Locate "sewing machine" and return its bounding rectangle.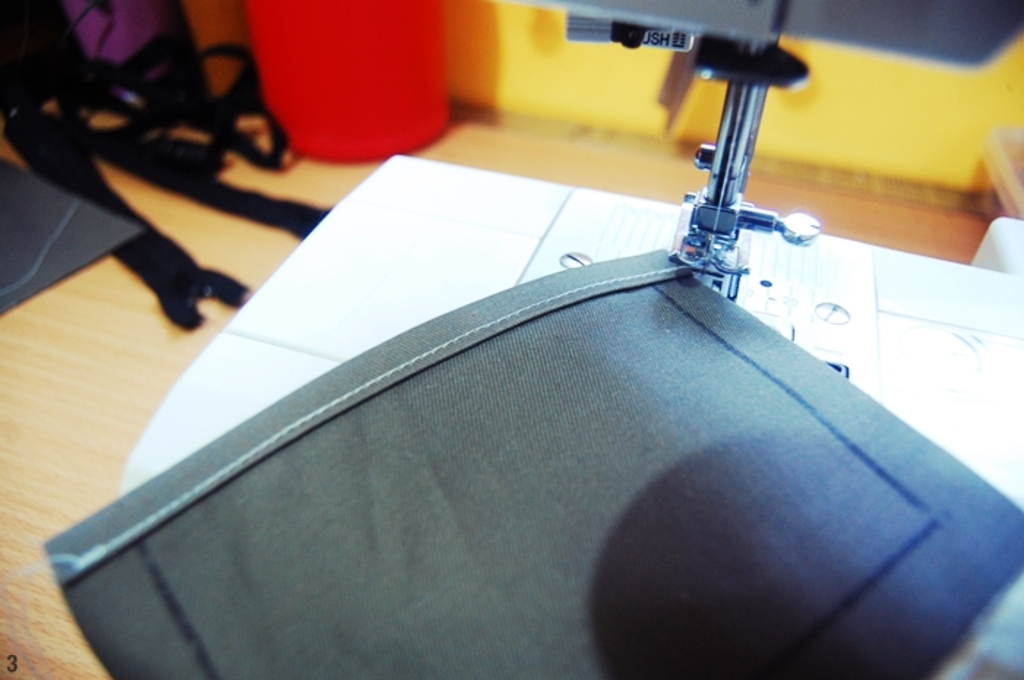
bbox=(107, 0, 1023, 679).
